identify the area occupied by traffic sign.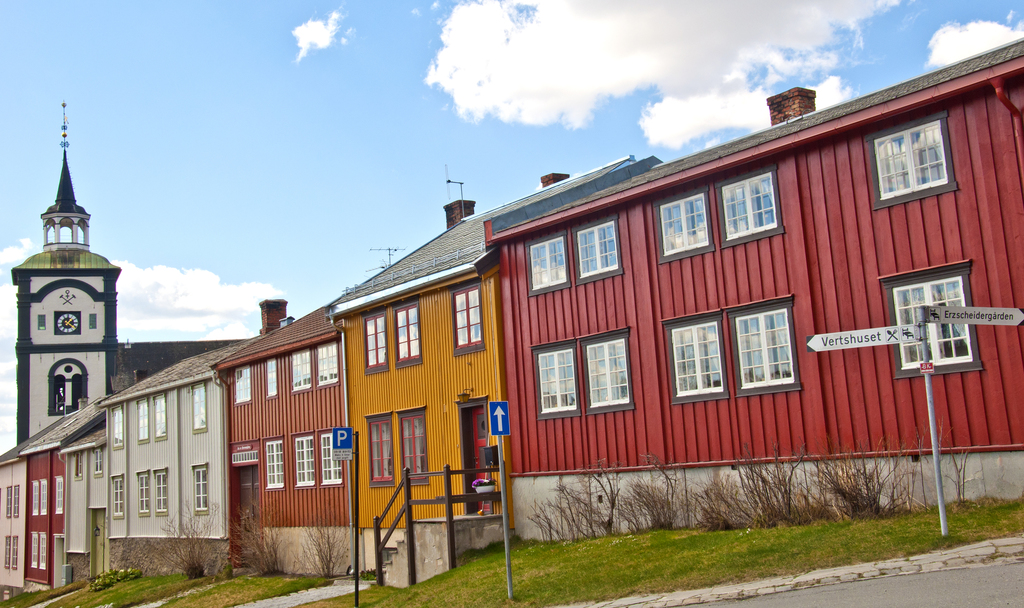
Area: 332/429/353/460.
